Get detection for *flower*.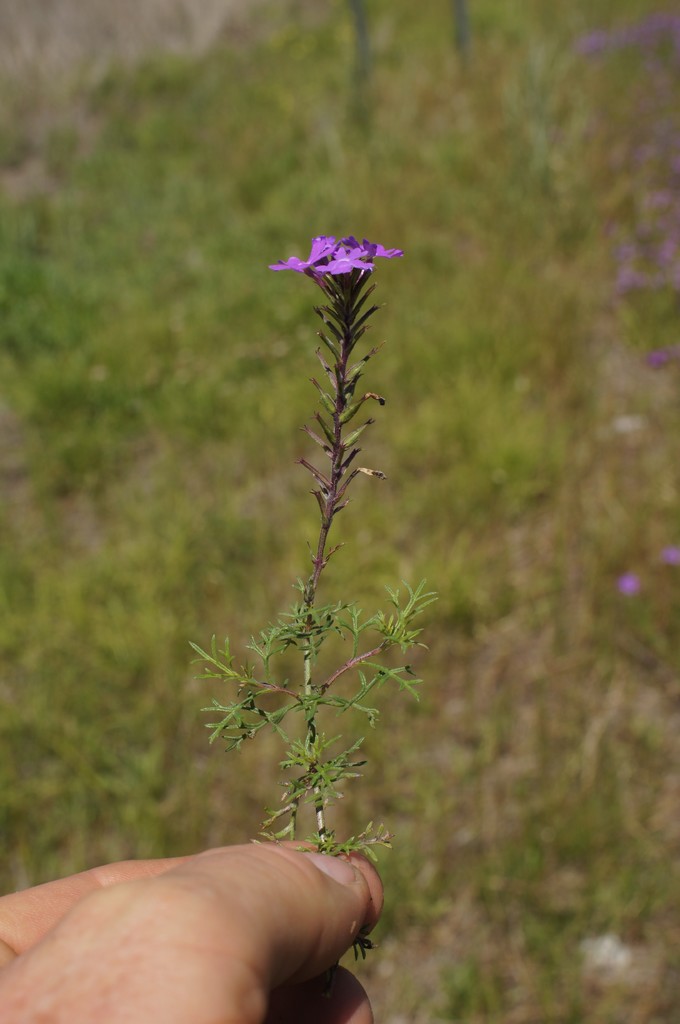
Detection: 276,221,401,290.
